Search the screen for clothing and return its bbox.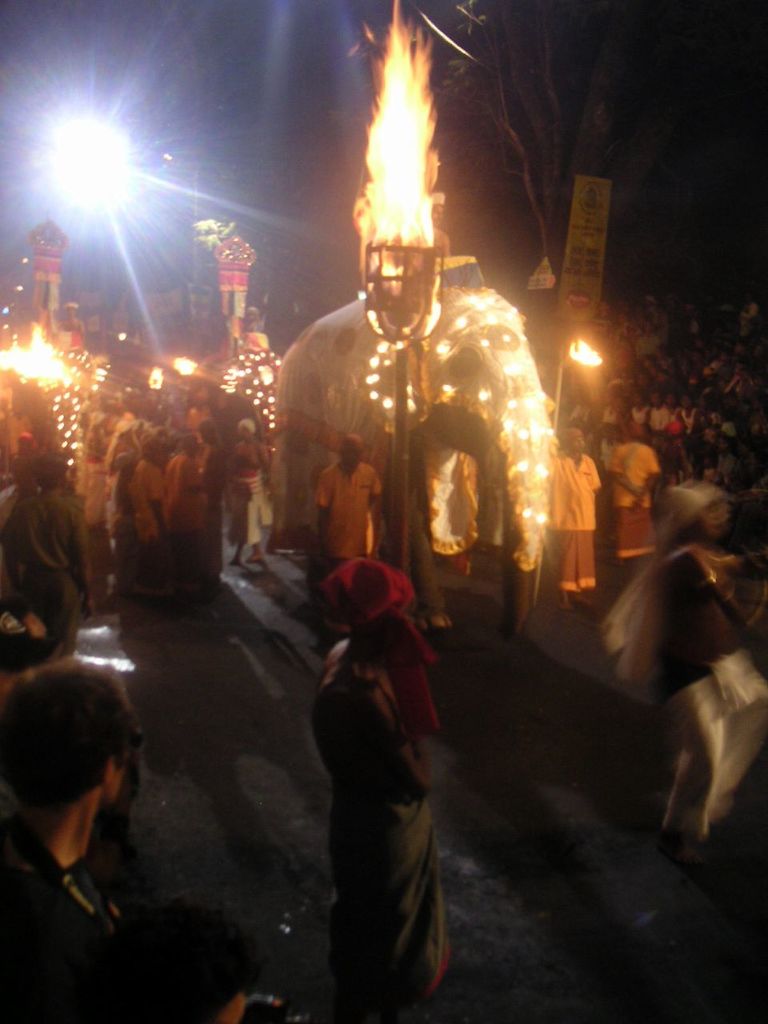
Found: {"left": 11, "top": 494, "right": 82, "bottom": 655}.
